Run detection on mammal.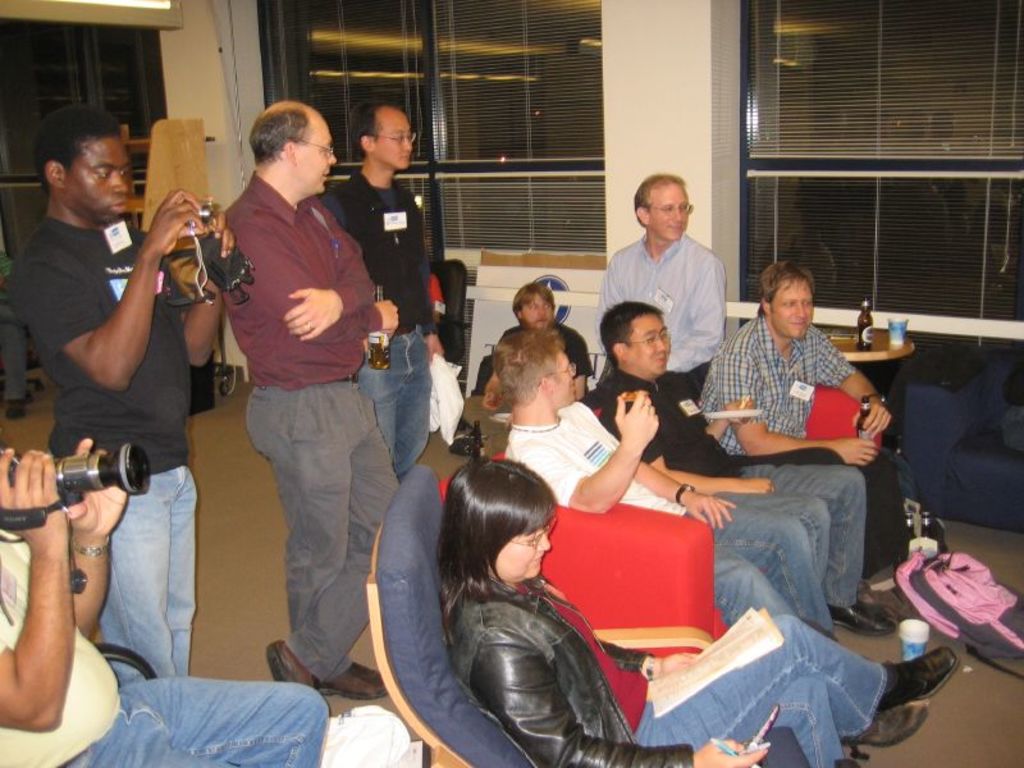
Result: 476, 325, 936, 754.
